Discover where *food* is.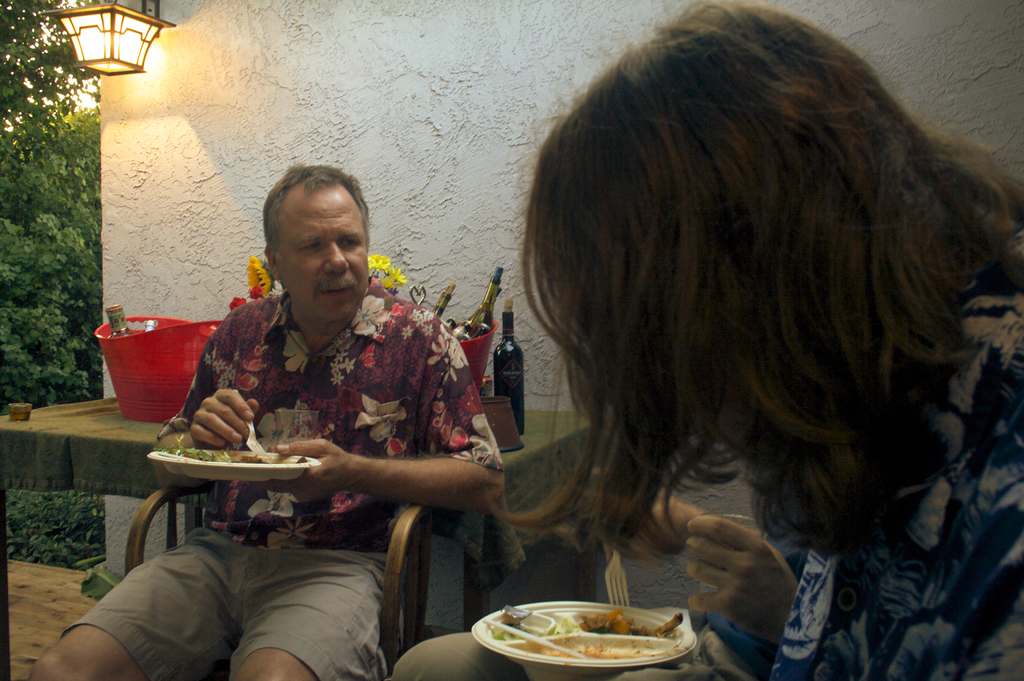
Discovered at BBox(580, 607, 685, 643).
